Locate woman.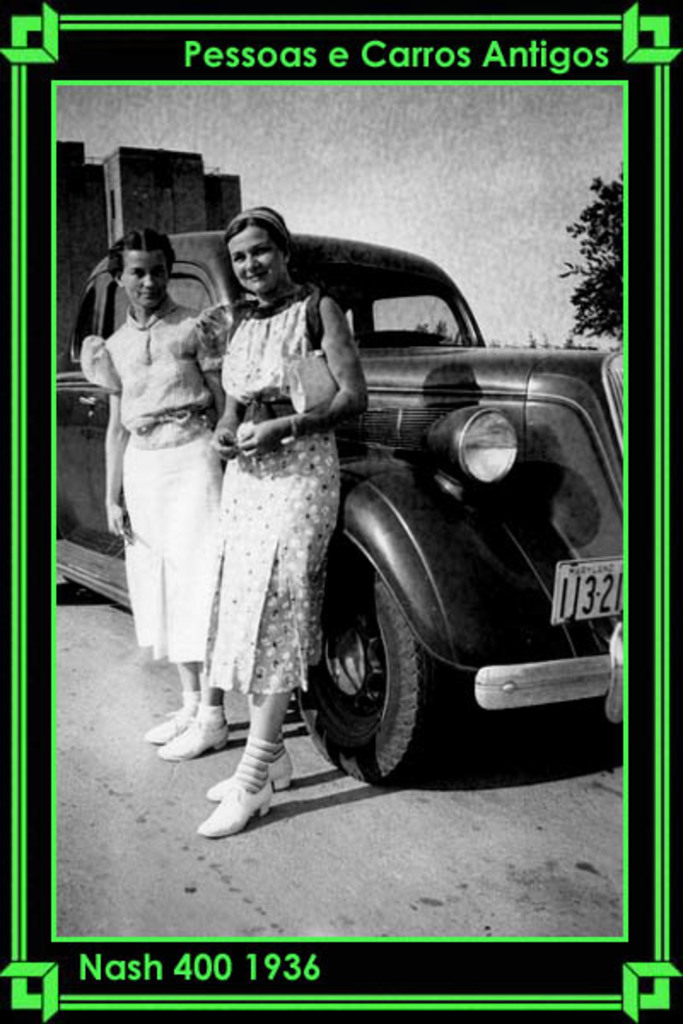
Bounding box: bbox=(77, 224, 239, 759).
